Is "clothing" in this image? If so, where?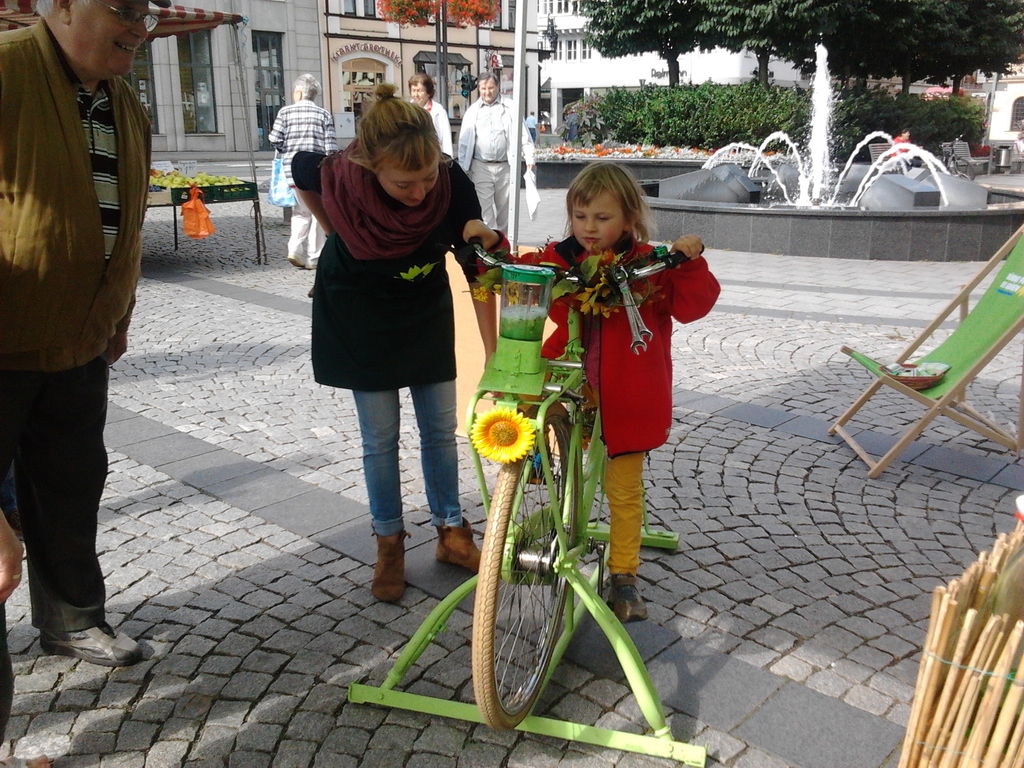
Yes, at <bbox>0, 16, 151, 635</bbox>.
